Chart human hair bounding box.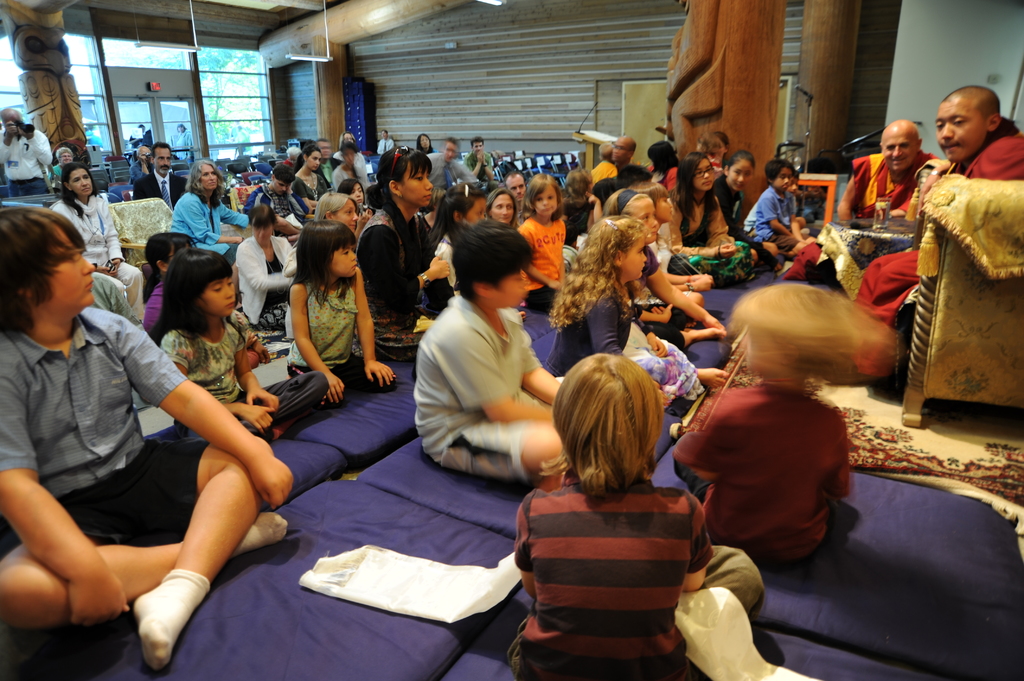
Charted: [left=941, top=86, right=1005, bottom=120].
